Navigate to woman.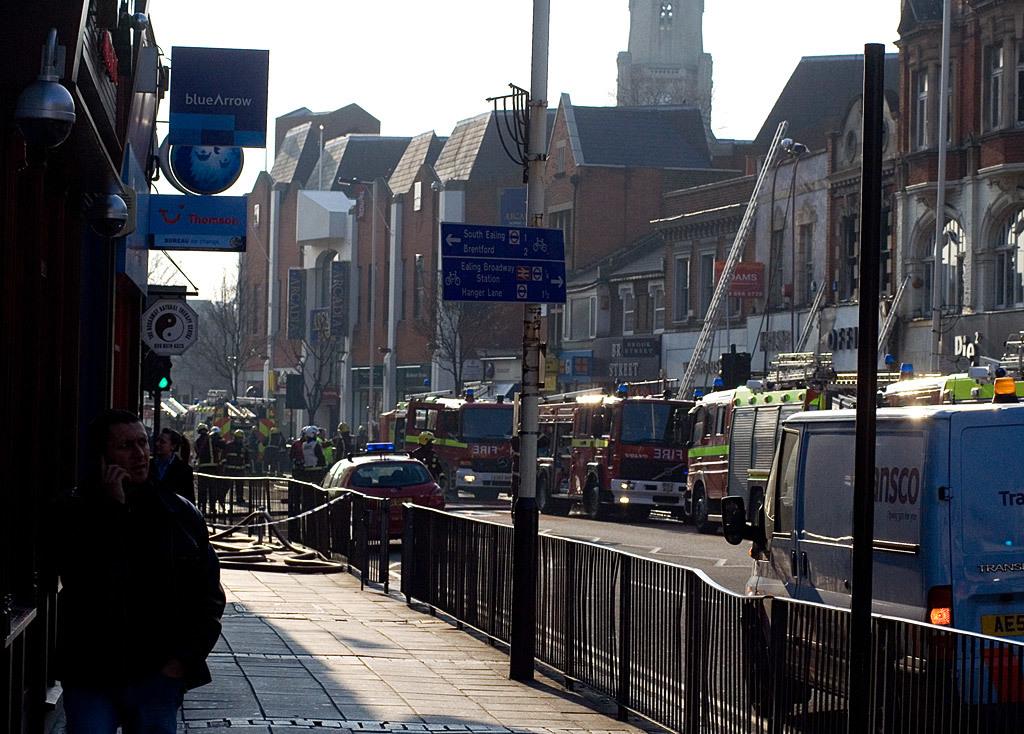
Navigation target: x1=144 y1=418 x2=198 y2=517.
